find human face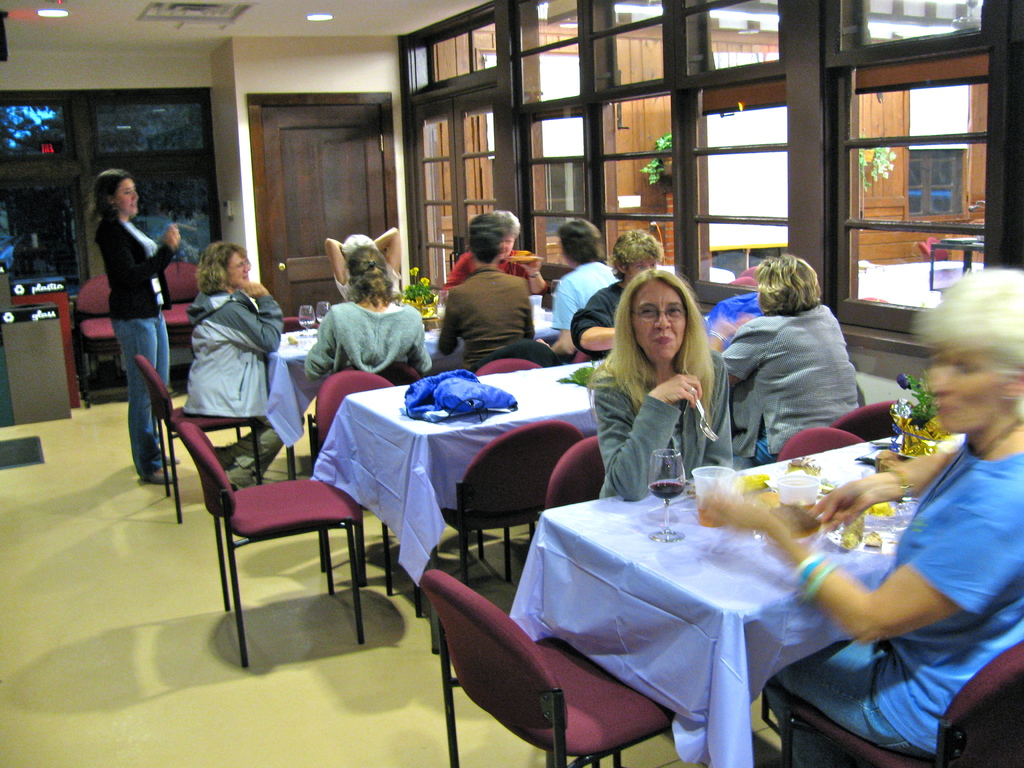
region(499, 239, 513, 261)
